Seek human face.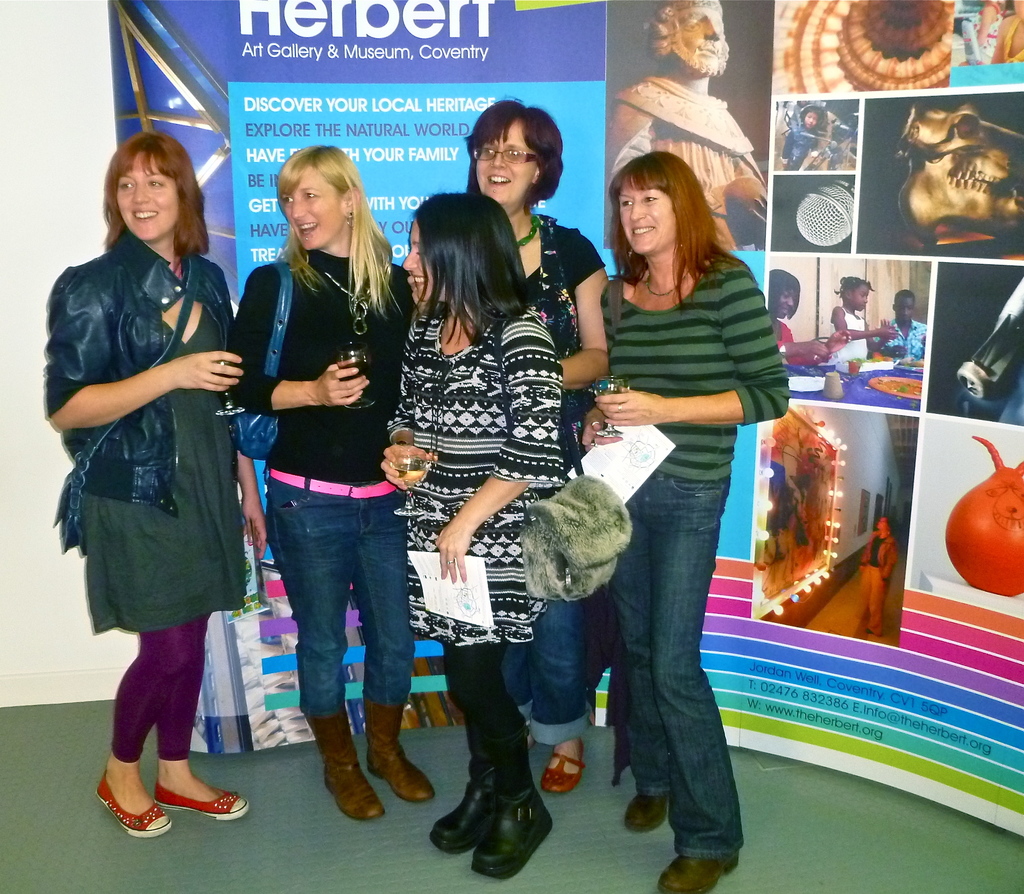
(x1=401, y1=216, x2=443, y2=299).
